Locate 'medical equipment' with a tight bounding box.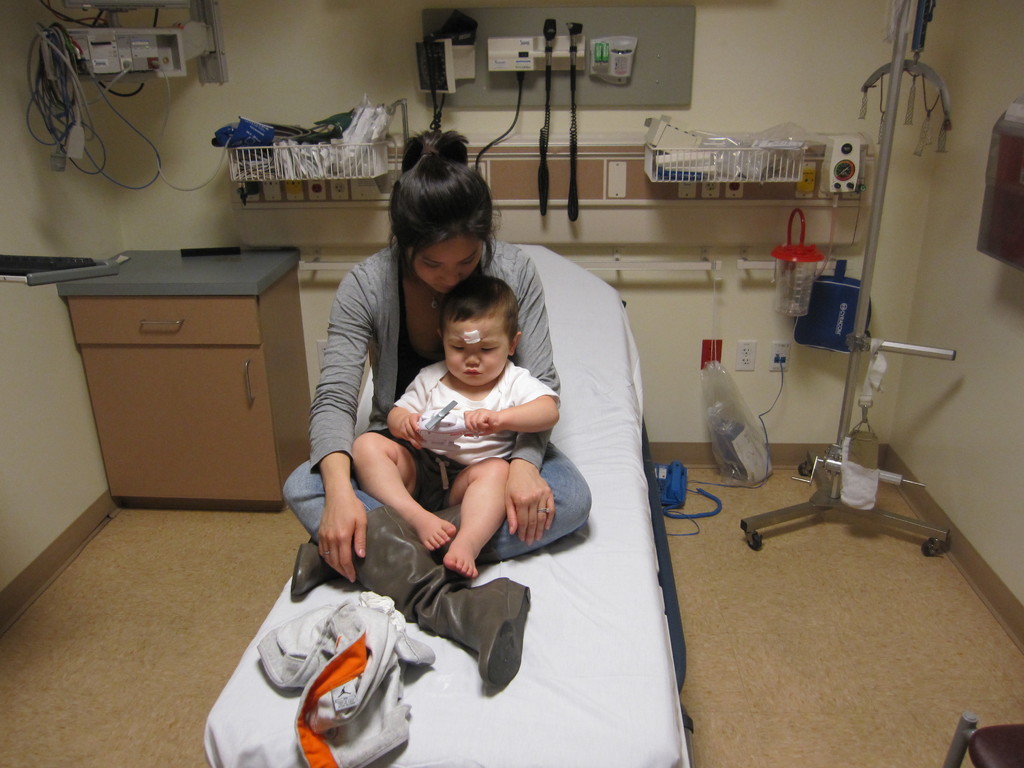
[412,10,476,134].
